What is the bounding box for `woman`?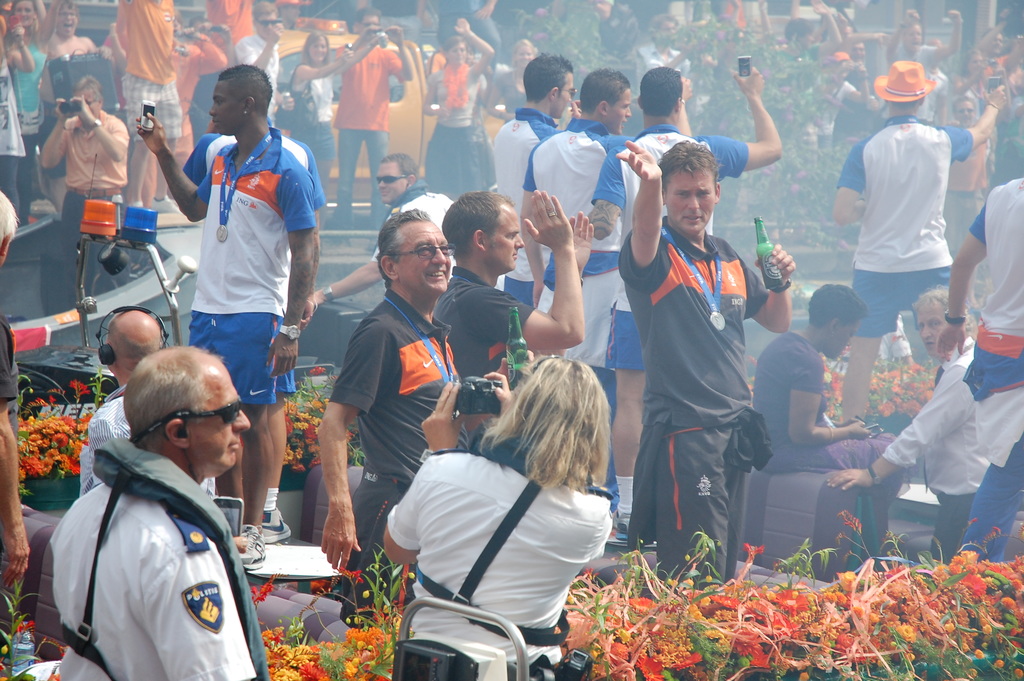
x1=424 y1=16 x2=489 y2=201.
